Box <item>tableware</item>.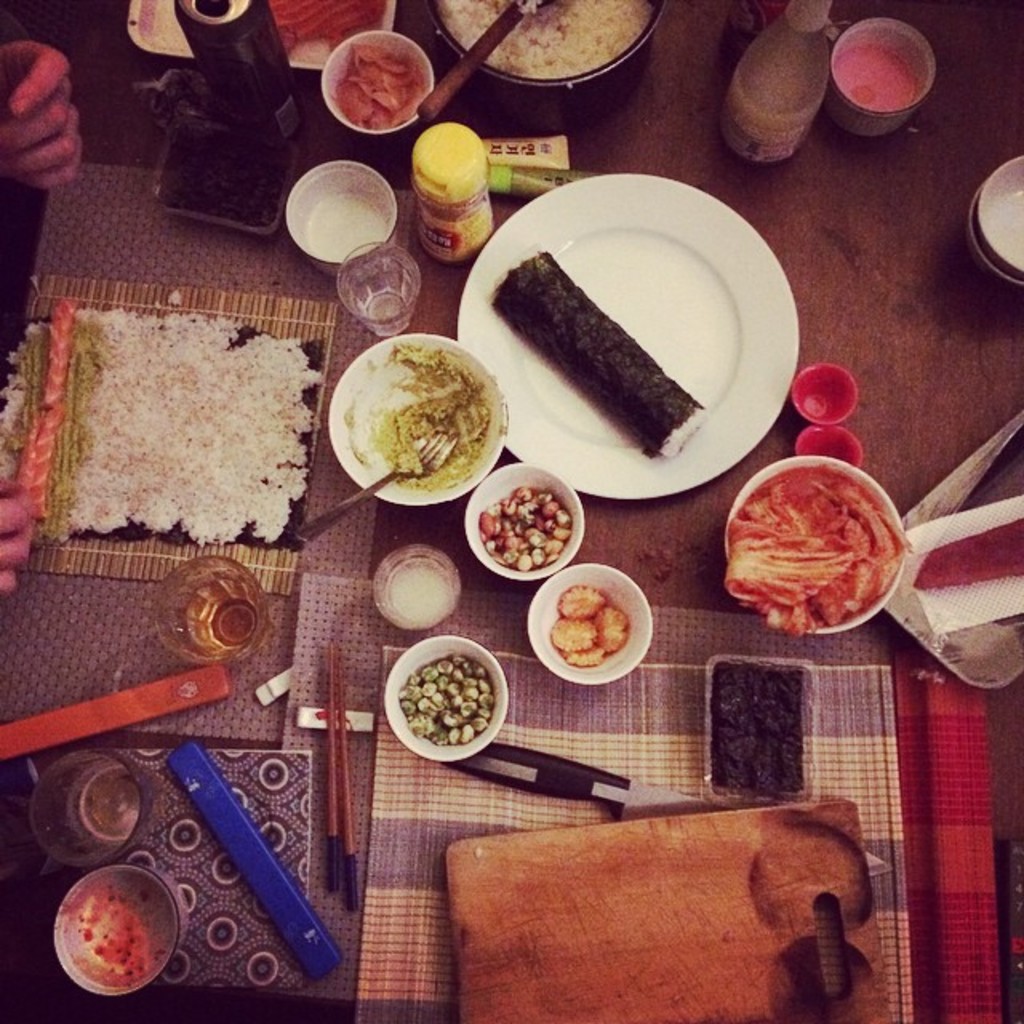
[469, 469, 586, 578].
